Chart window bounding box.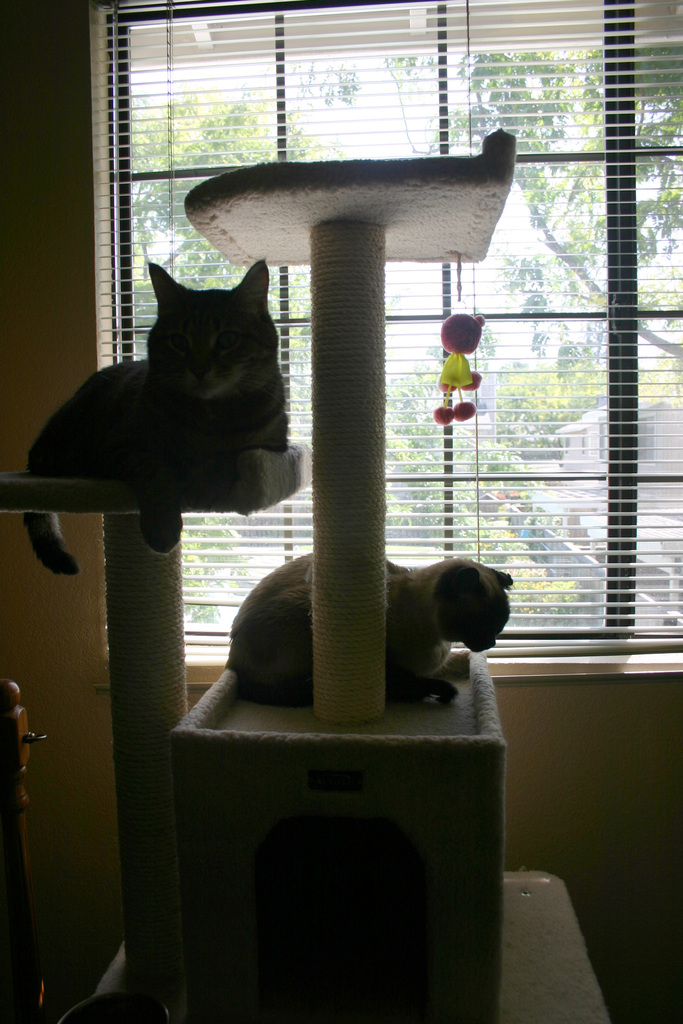
Charted: Rect(113, 0, 682, 662).
